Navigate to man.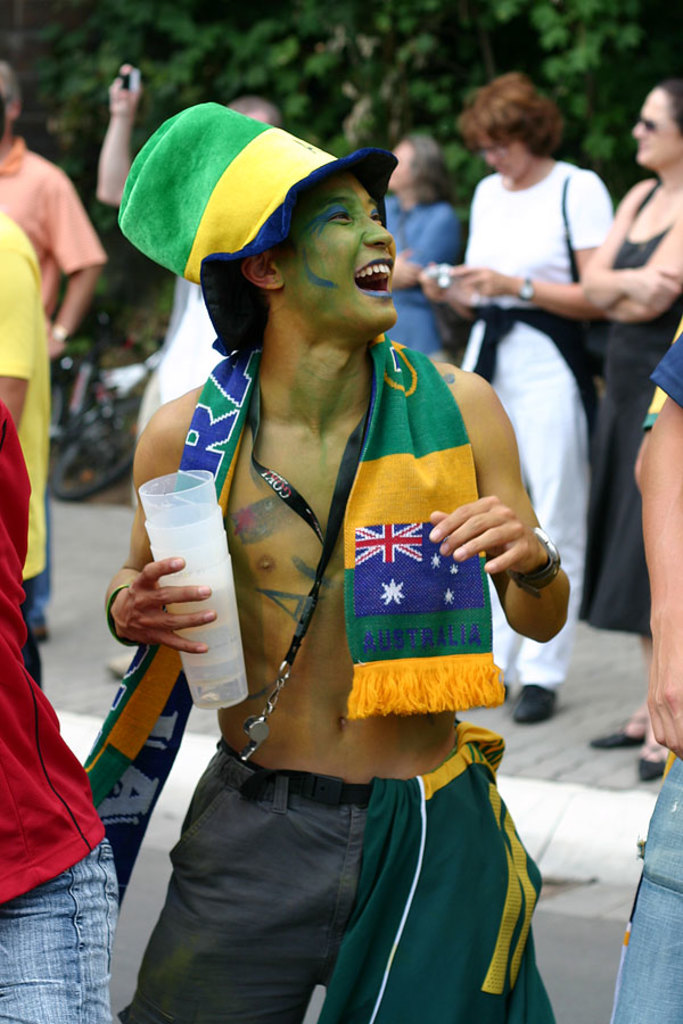
Navigation target: bbox=[90, 76, 294, 445].
